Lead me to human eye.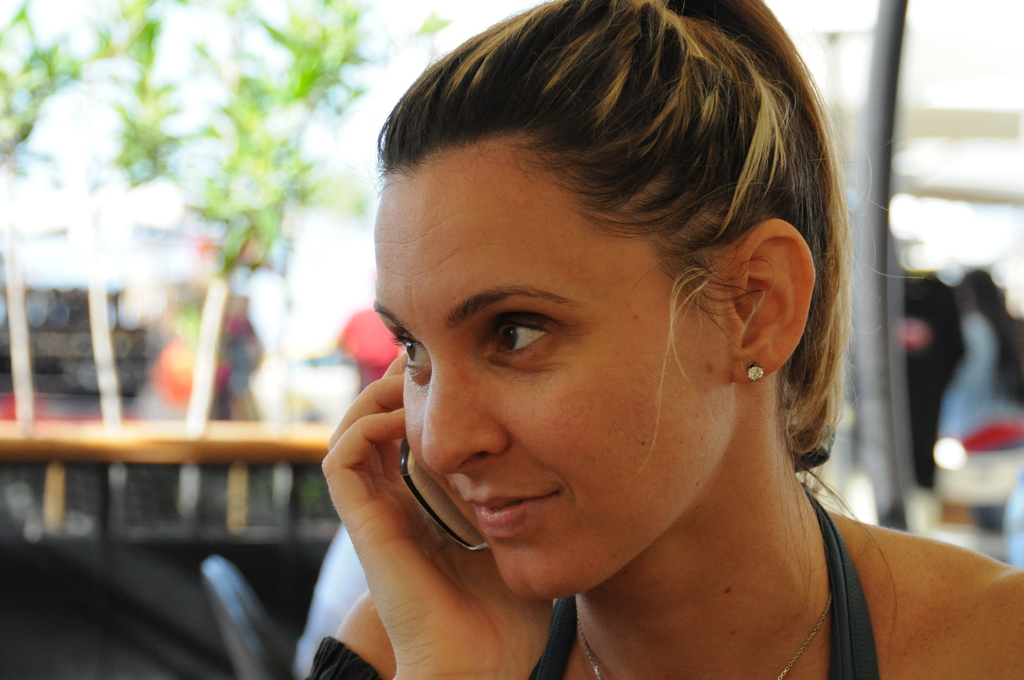
Lead to (x1=466, y1=314, x2=564, y2=371).
